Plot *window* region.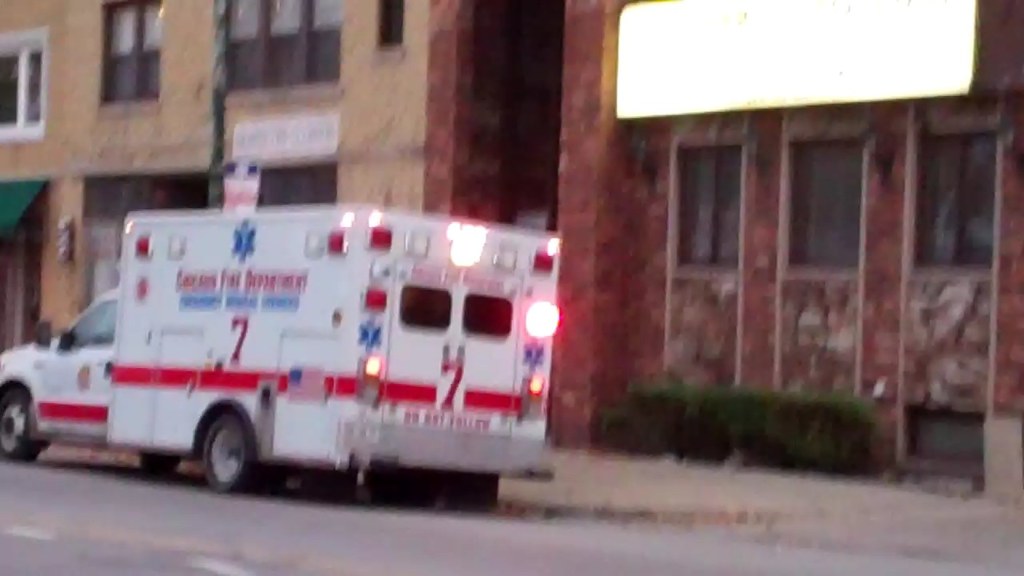
Plotted at [x1=790, y1=140, x2=862, y2=274].
